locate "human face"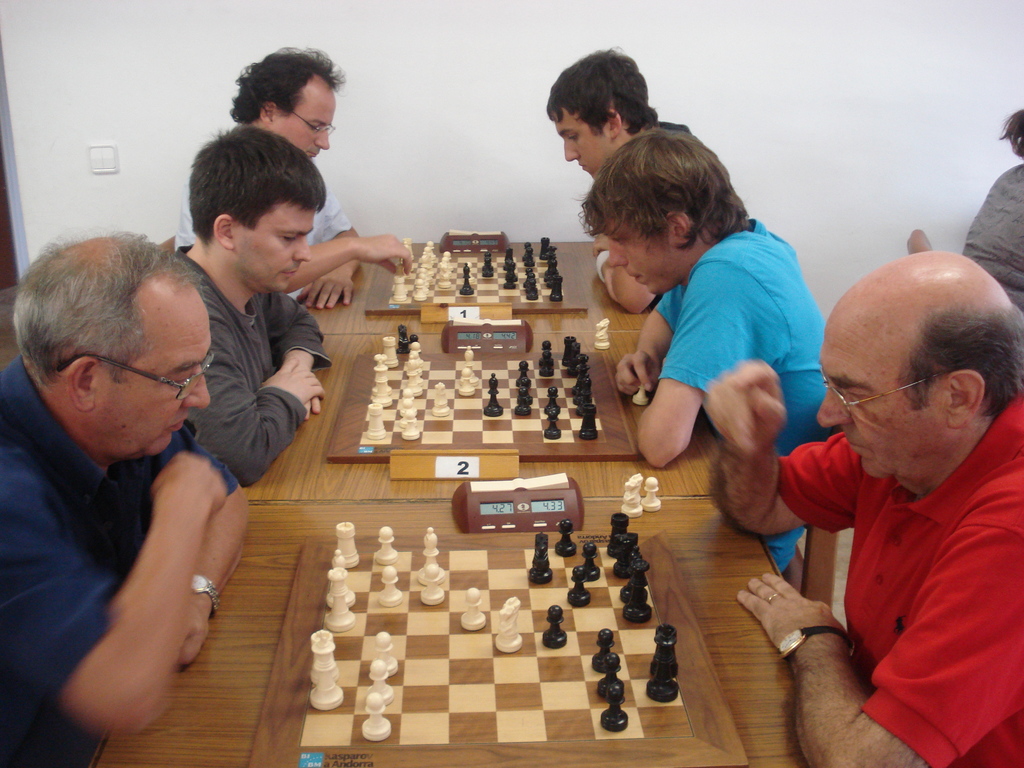
<region>233, 208, 321, 307</region>
